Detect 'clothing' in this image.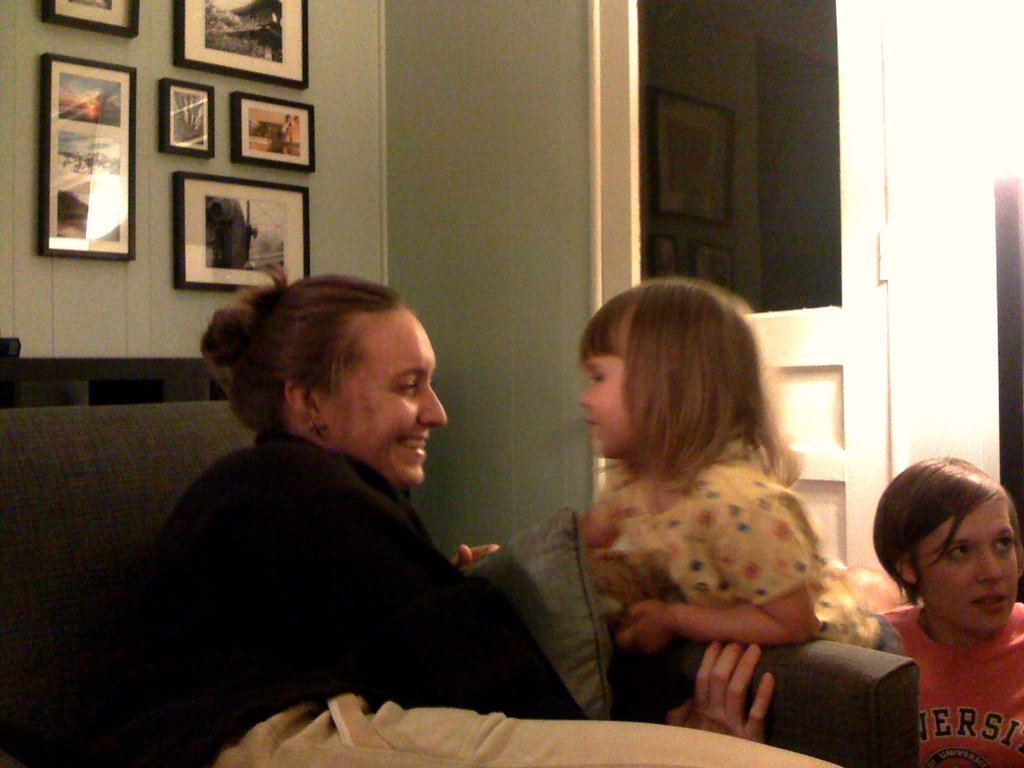
Detection: left=159, top=378, right=573, bottom=750.
